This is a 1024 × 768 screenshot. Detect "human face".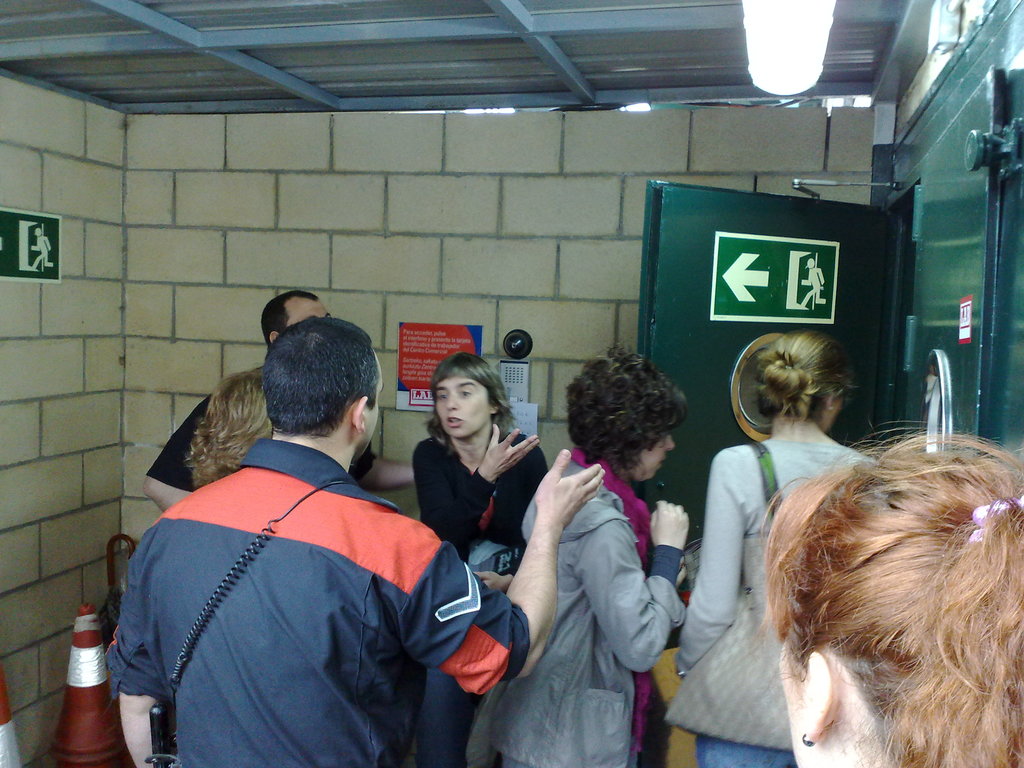
<bbox>630, 436, 676, 482</bbox>.
